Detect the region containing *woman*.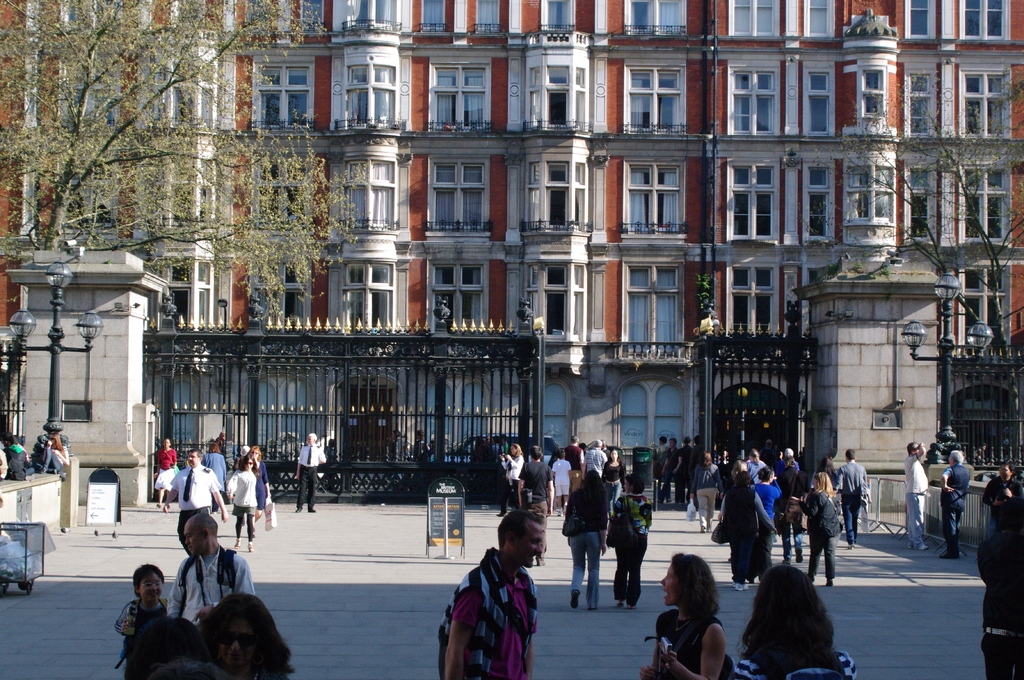
x1=750, y1=465, x2=781, y2=576.
